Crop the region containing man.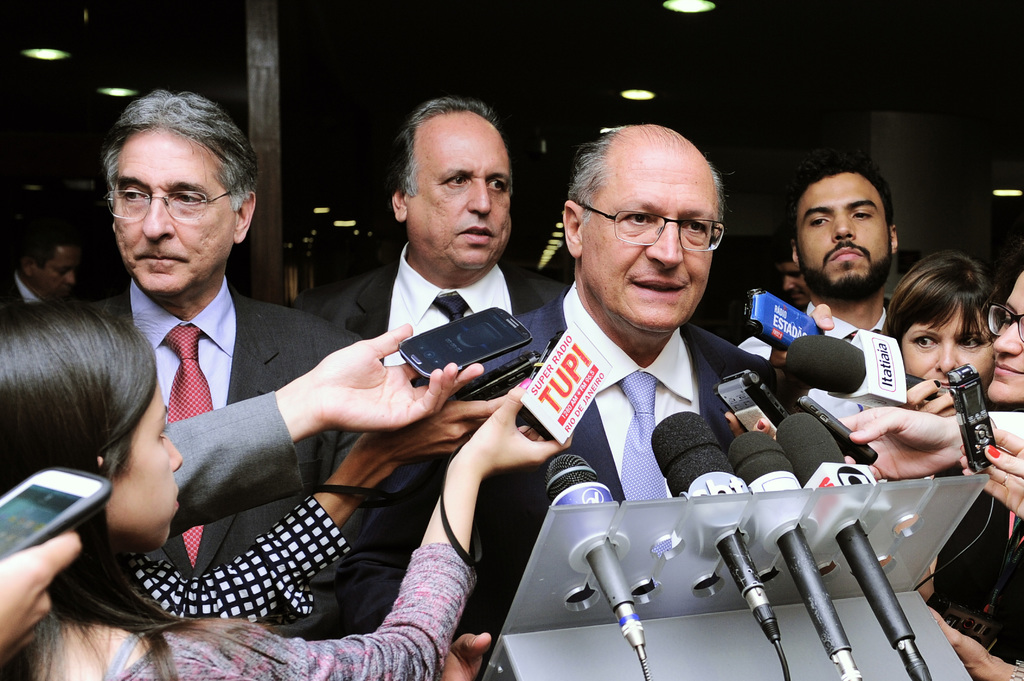
Crop region: left=458, top=116, right=777, bottom=637.
